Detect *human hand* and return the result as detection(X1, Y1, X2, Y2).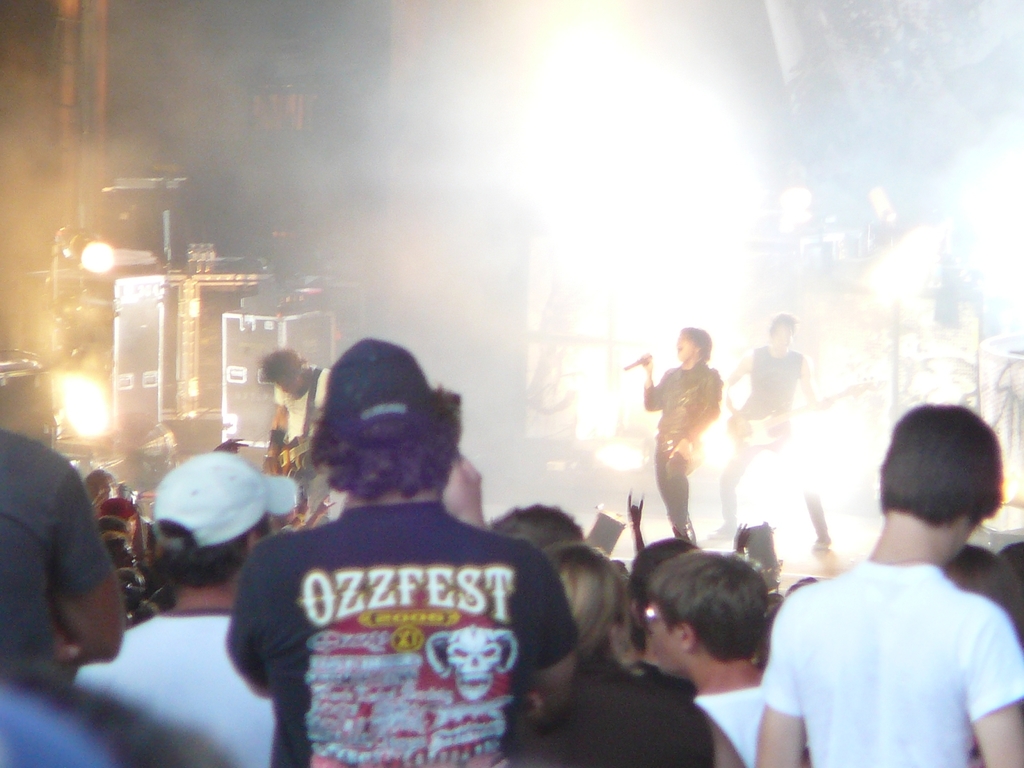
detection(53, 638, 77, 665).
